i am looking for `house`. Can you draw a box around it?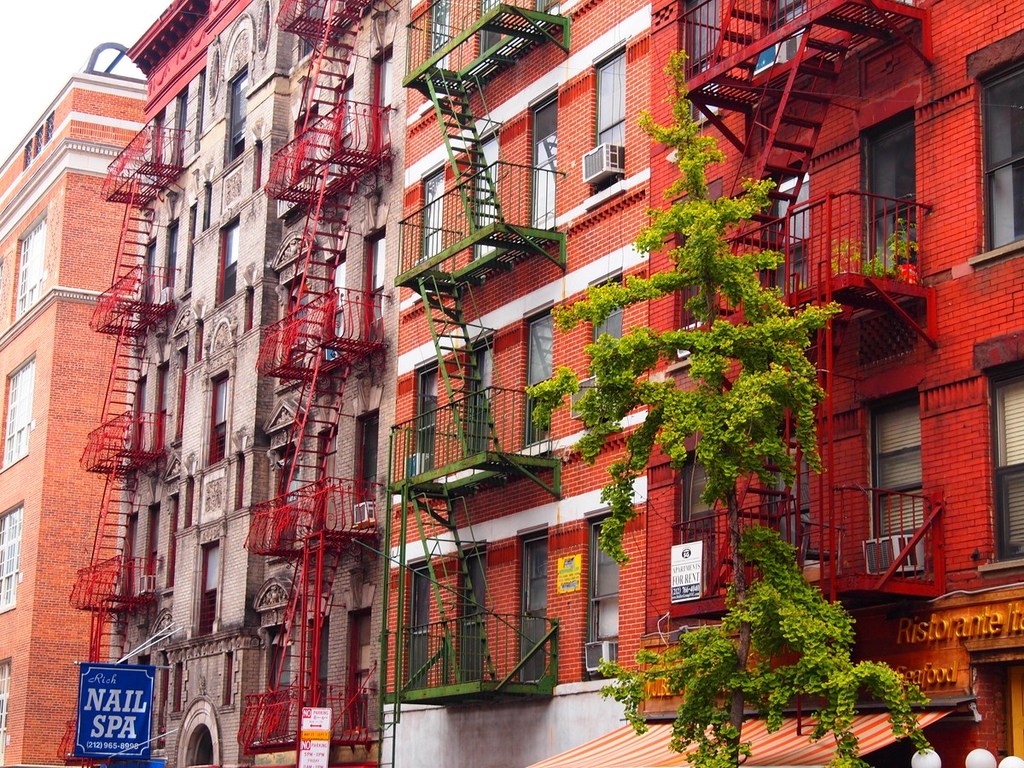
Sure, the bounding box is left=233, top=2, right=408, bottom=762.
